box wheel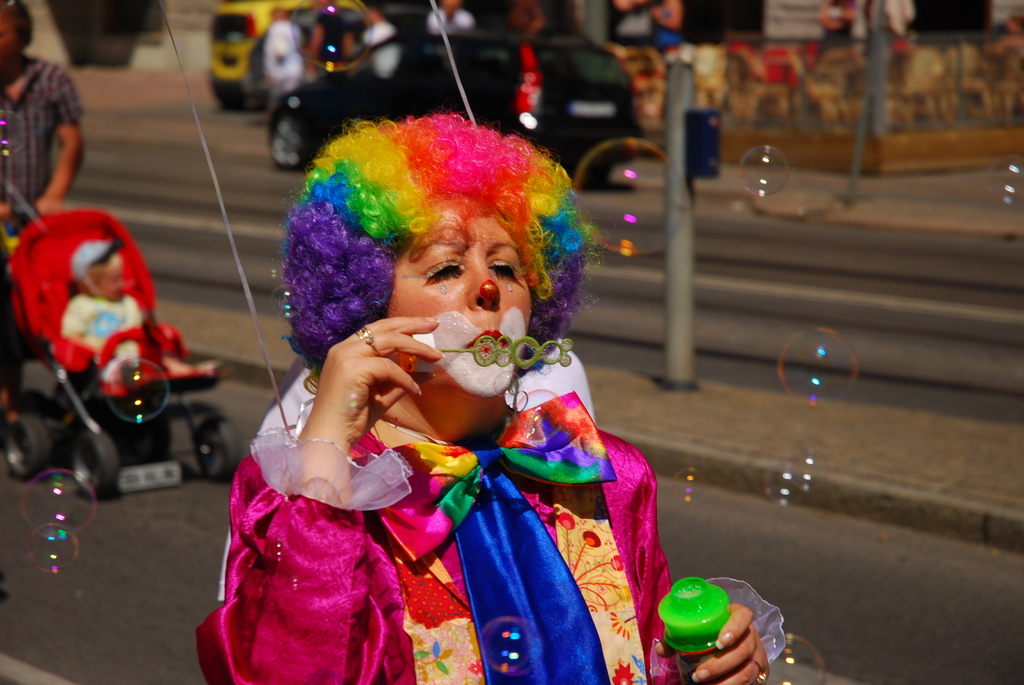
pyautogui.locateOnScreen(70, 429, 121, 503)
